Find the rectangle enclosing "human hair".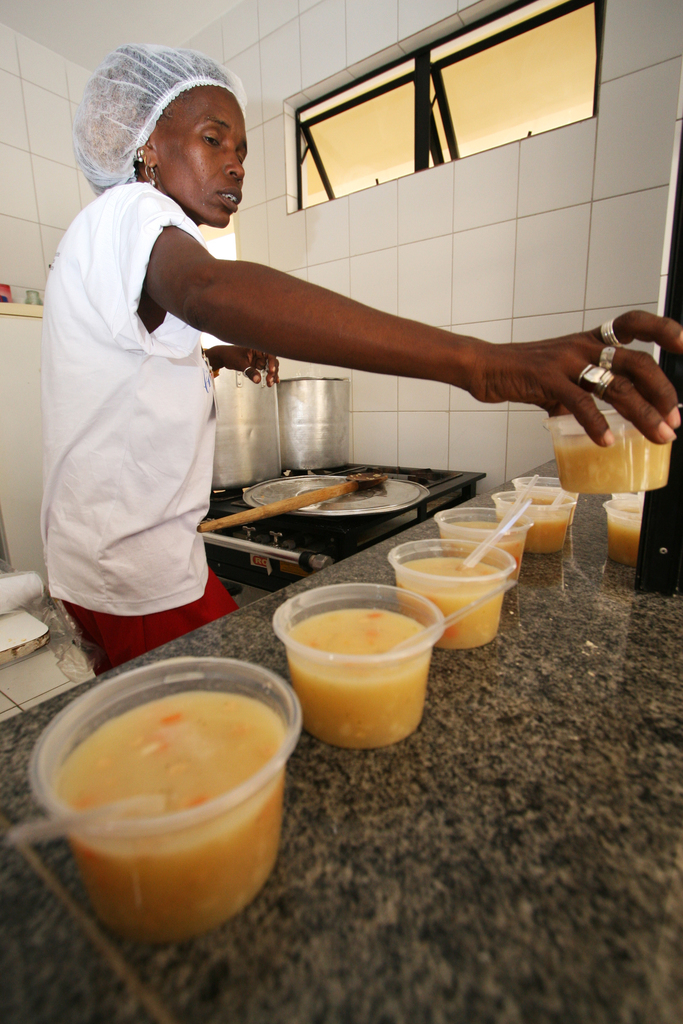
bbox(76, 44, 229, 179).
